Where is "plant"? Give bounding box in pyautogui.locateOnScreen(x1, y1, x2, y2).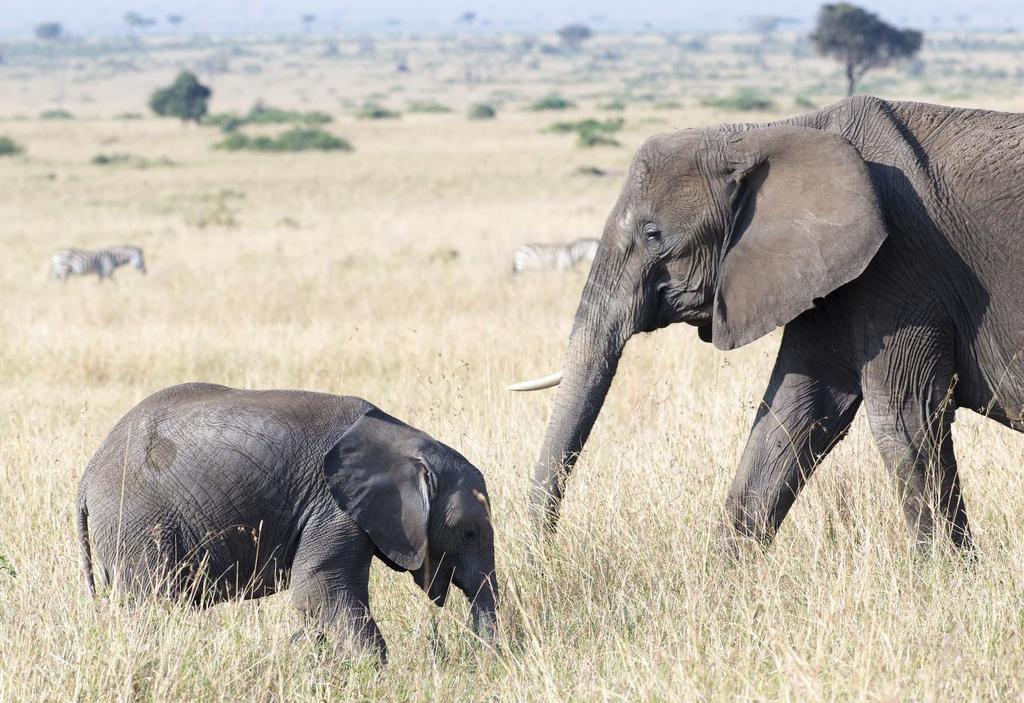
pyautogui.locateOnScreen(140, 148, 163, 167).
